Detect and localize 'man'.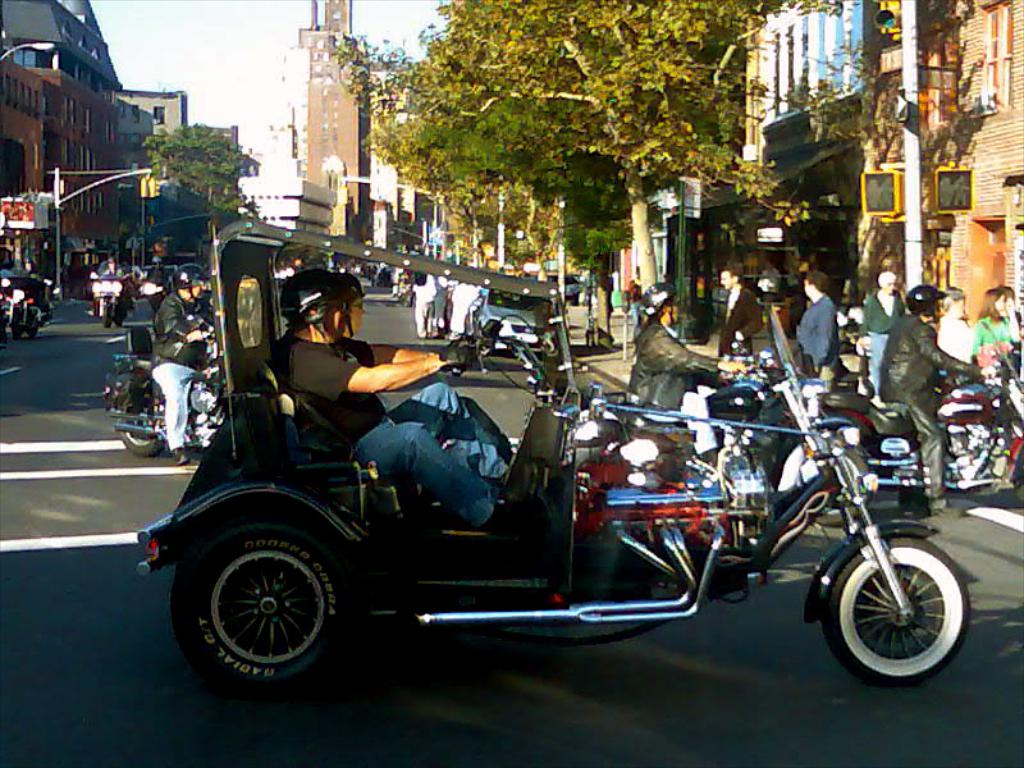
Localized at bbox(716, 260, 765, 357).
